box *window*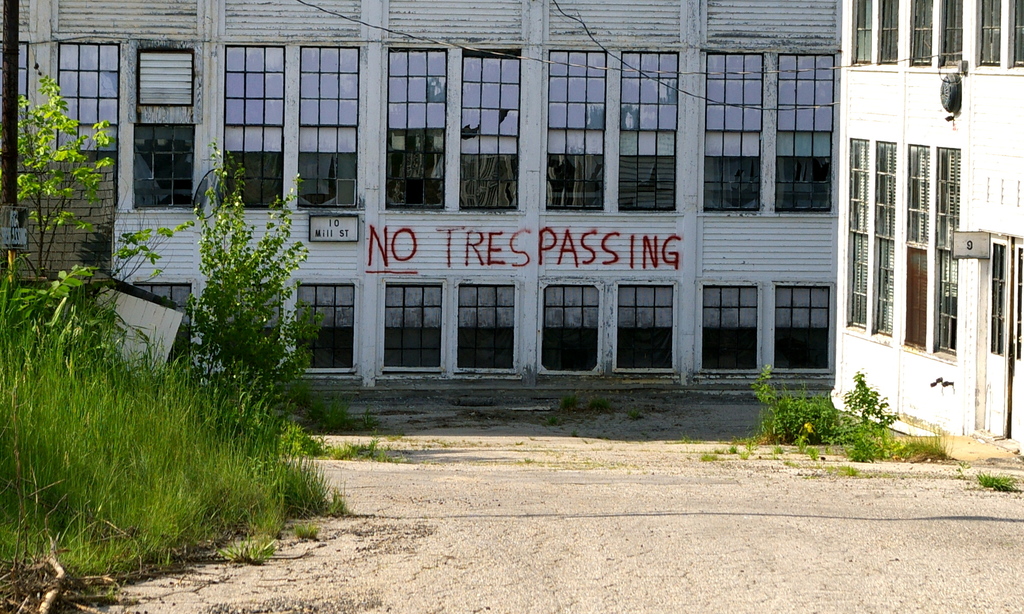
l=292, t=278, r=356, b=371
